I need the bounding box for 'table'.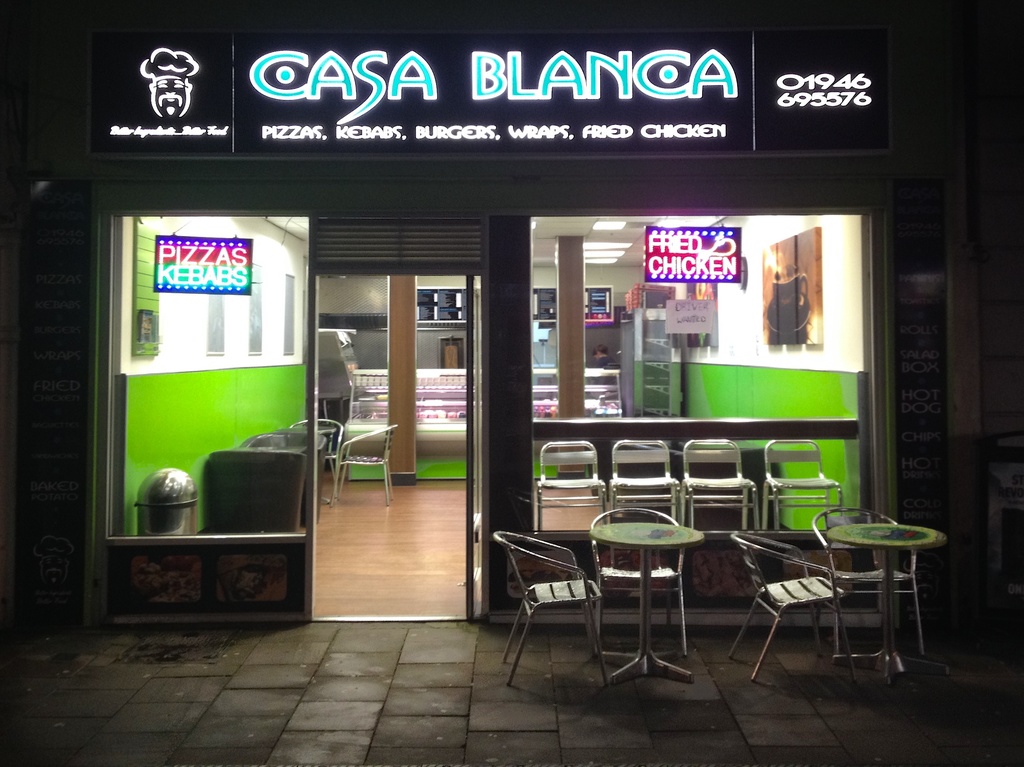
Here it is: rect(589, 521, 707, 686).
